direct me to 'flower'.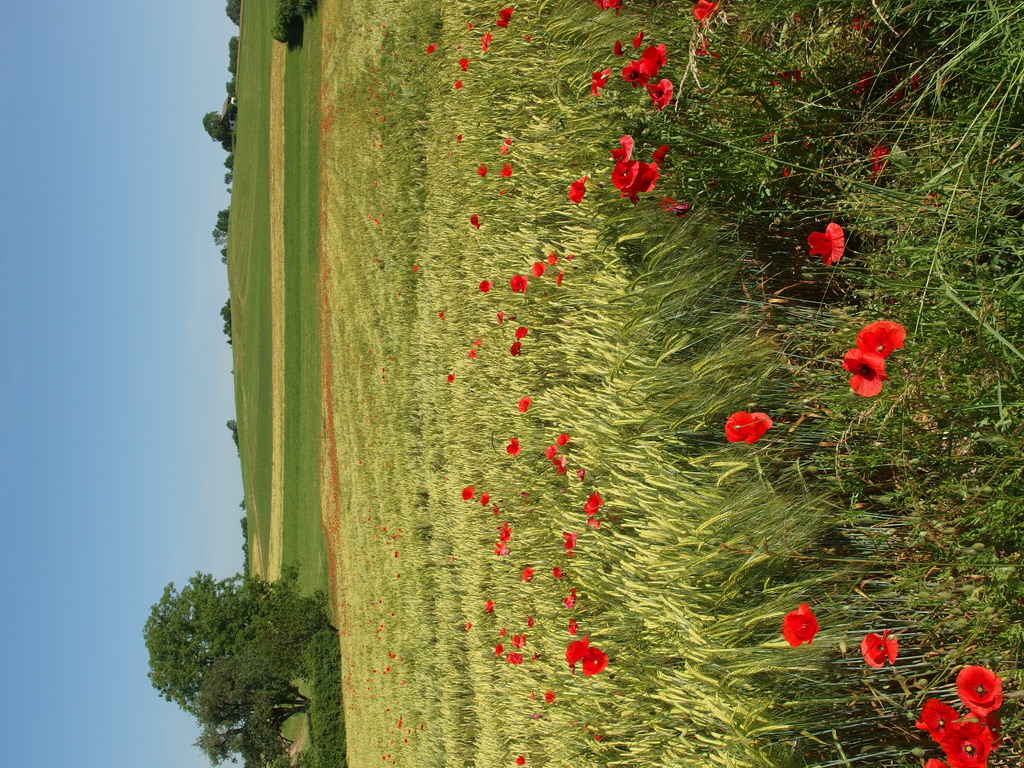
Direction: Rect(566, 622, 578, 638).
